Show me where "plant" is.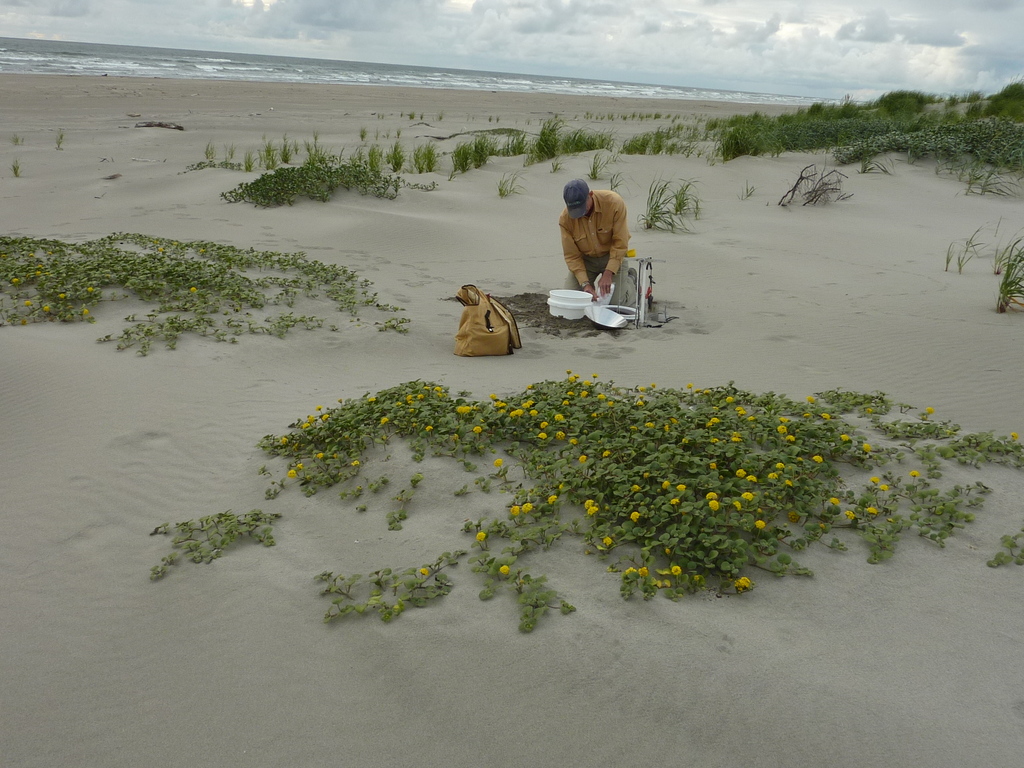
"plant" is at locate(993, 220, 1023, 314).
